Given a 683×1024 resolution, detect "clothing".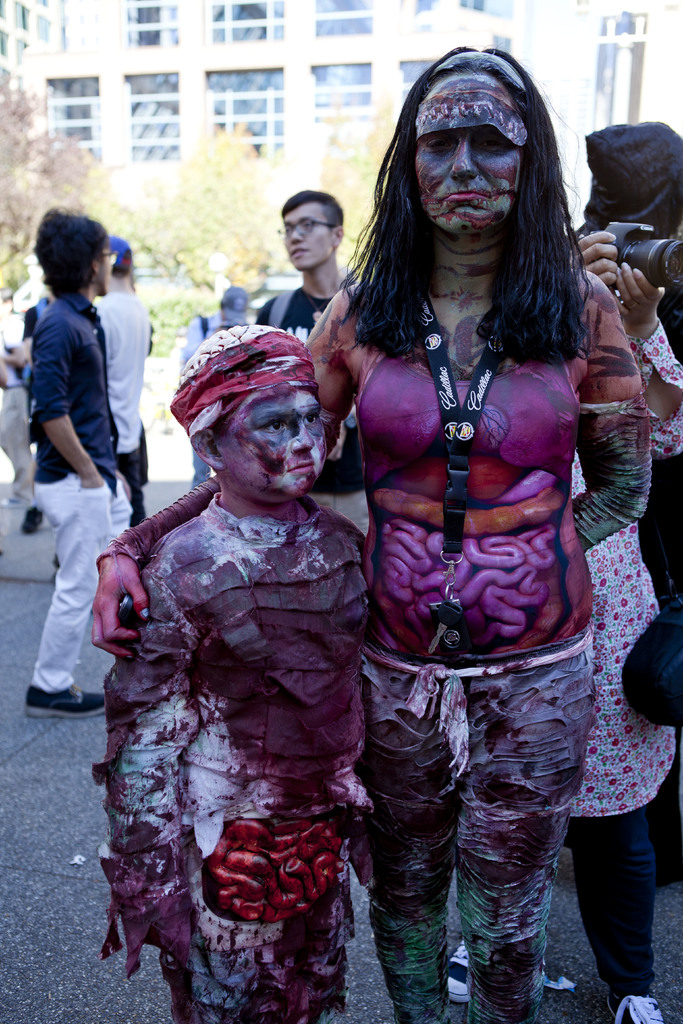
[251,281,365,540].
